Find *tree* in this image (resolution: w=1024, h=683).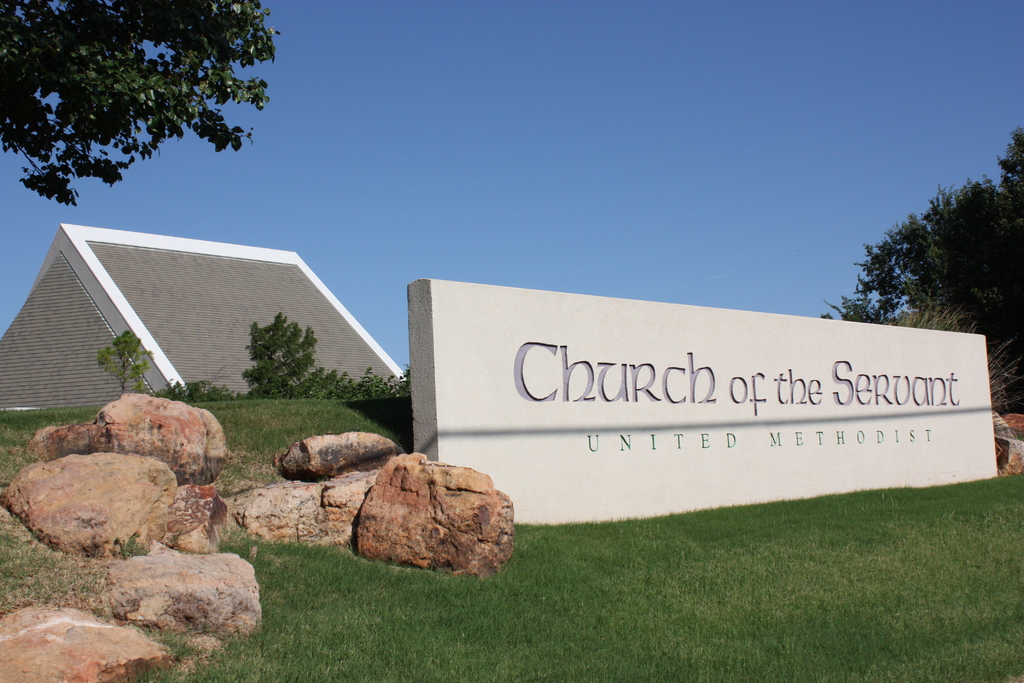
[x1=243, y1=314, x2=409, y2=398].
